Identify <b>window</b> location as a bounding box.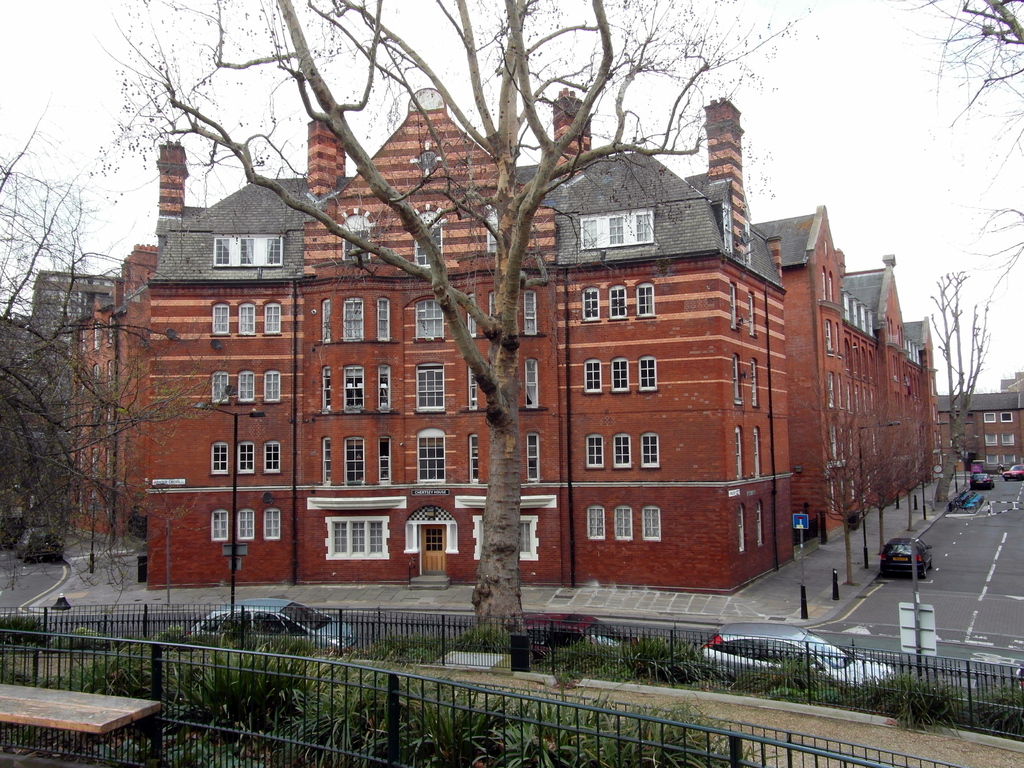
(x1=239, y1=508, x2=254, y2=538).
